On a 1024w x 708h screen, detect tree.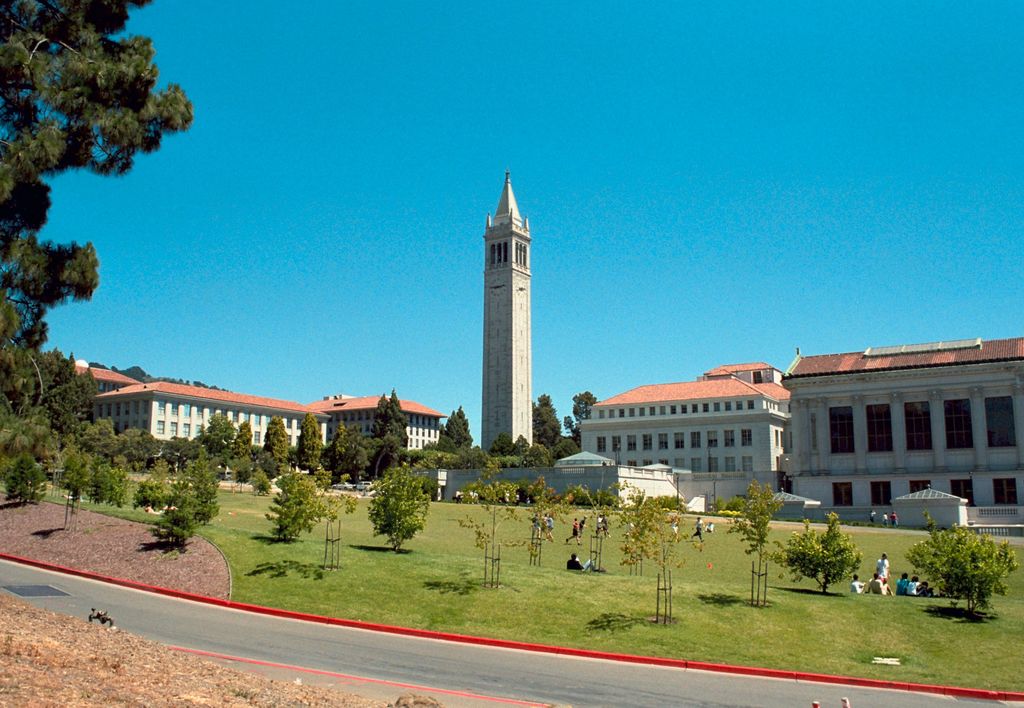
bbox=[334, 426, 385, 485].
